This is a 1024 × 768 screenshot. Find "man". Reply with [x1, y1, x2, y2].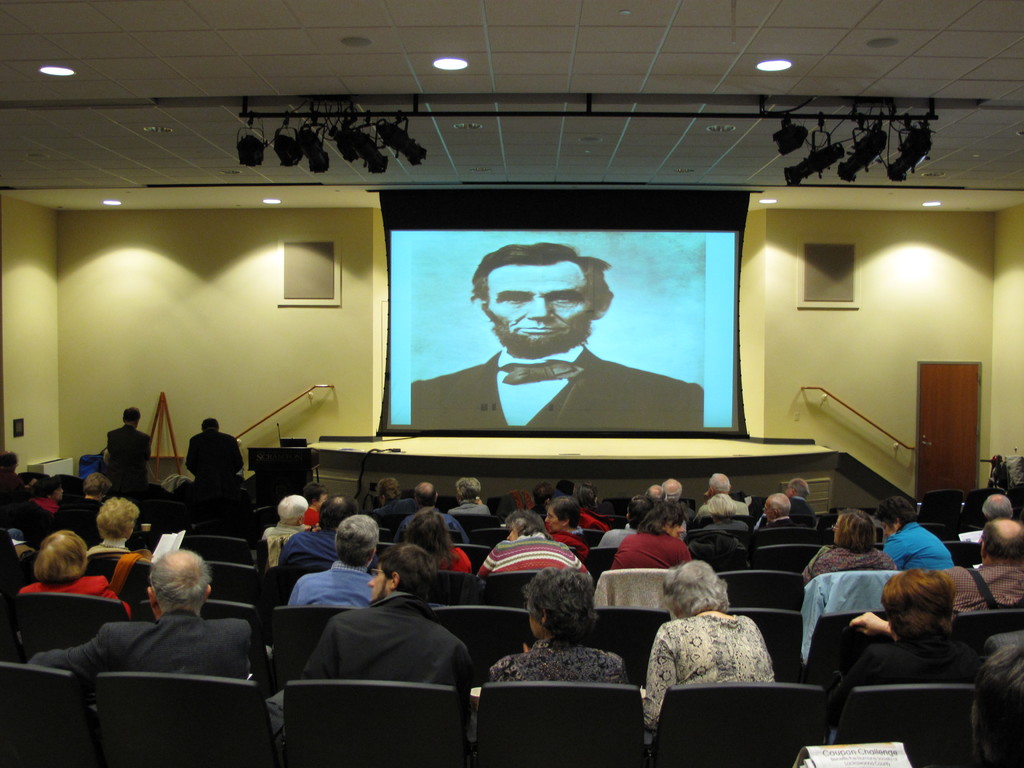
[662, 475, 697, 522].
